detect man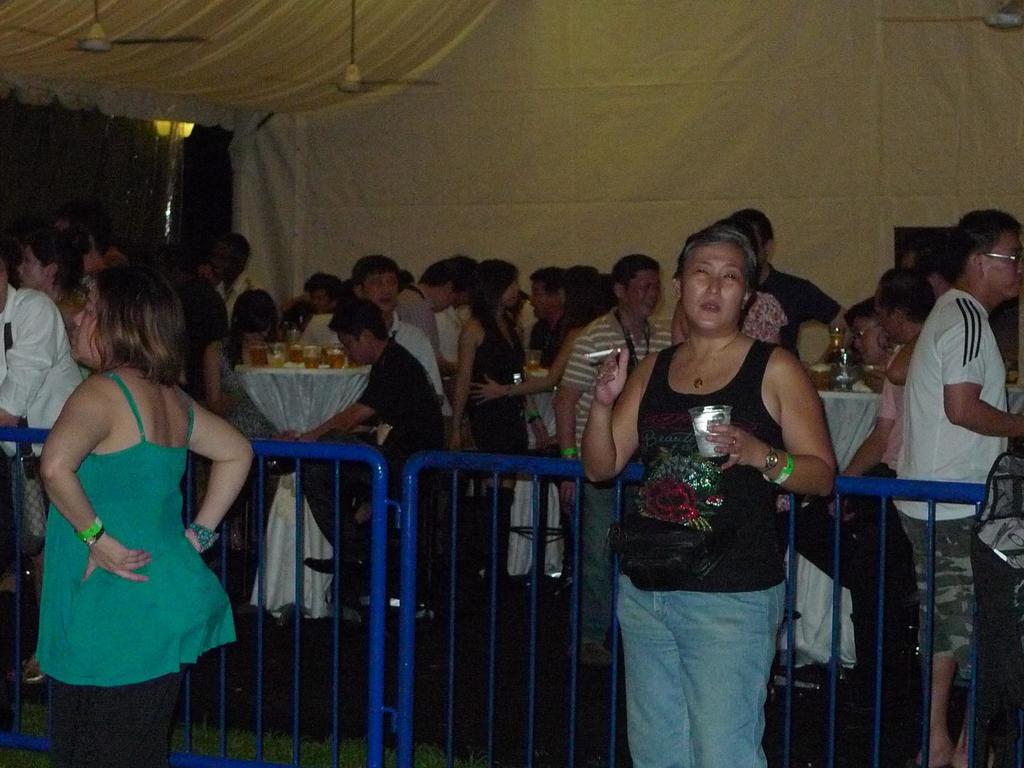
Rect(795, 266, 936, 545)
